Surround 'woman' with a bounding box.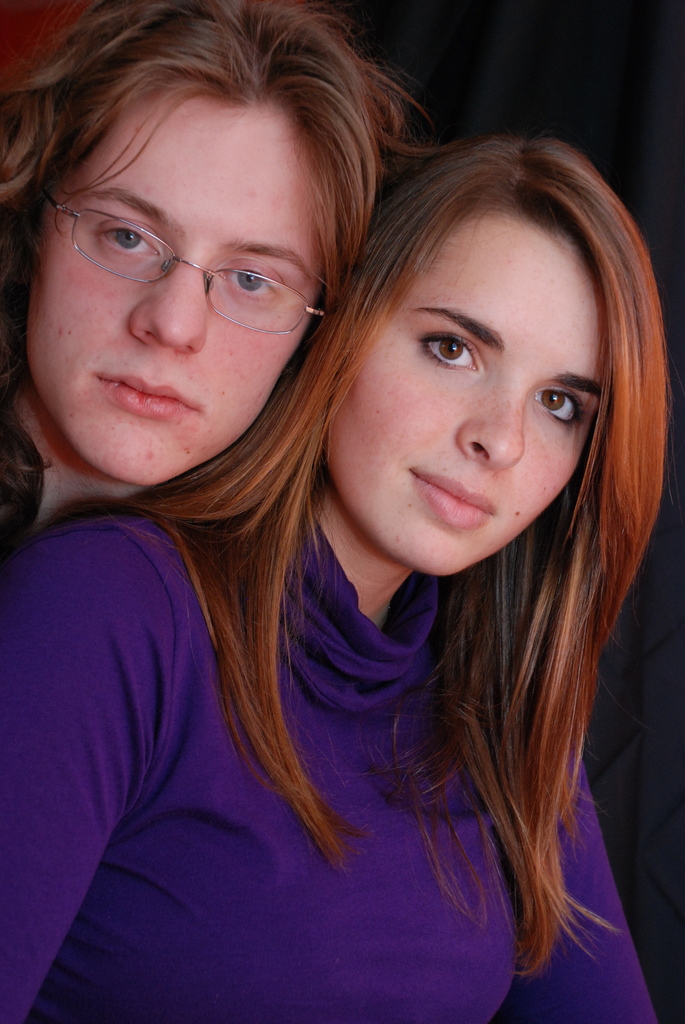
left=0, top=0, right=459, bottom=579.
